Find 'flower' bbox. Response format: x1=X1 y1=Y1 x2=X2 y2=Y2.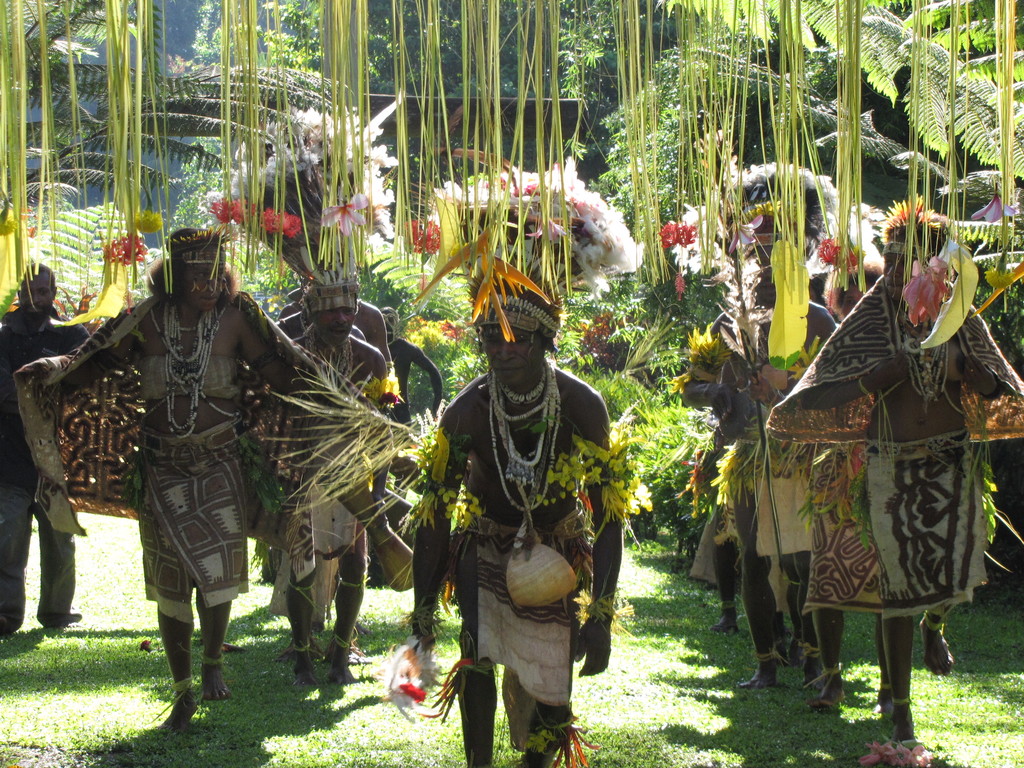
x1=985 y1=250 x2=1014 y2=285.
